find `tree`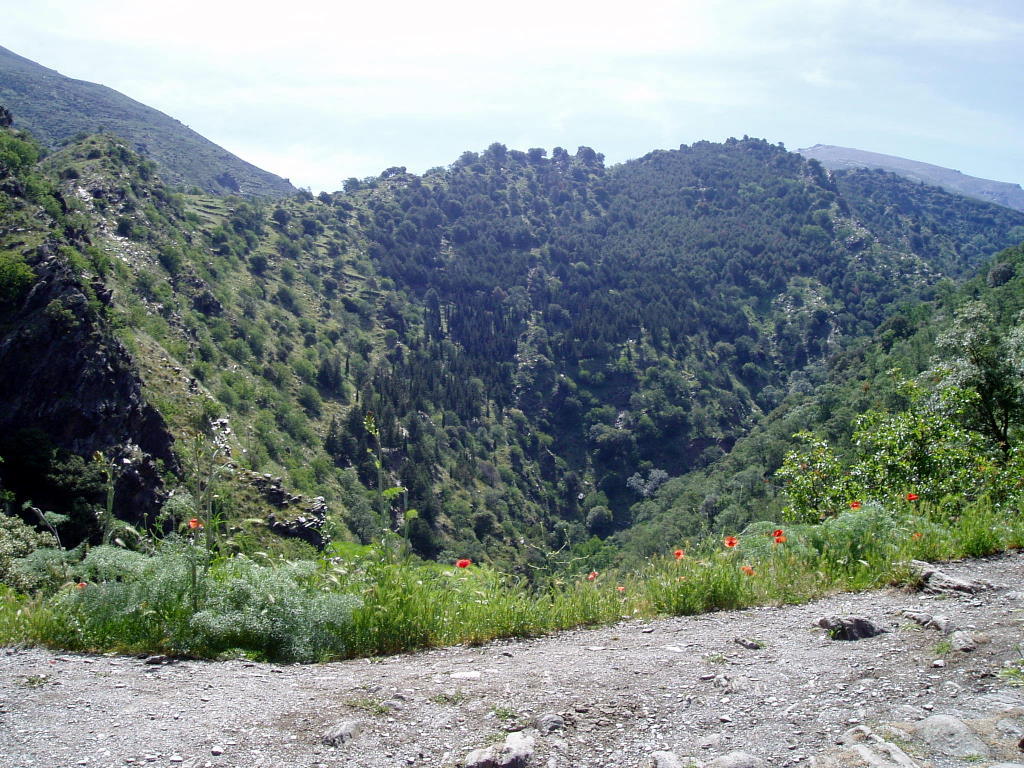
<bbox>917, 286, 1023, 465</bbox>
